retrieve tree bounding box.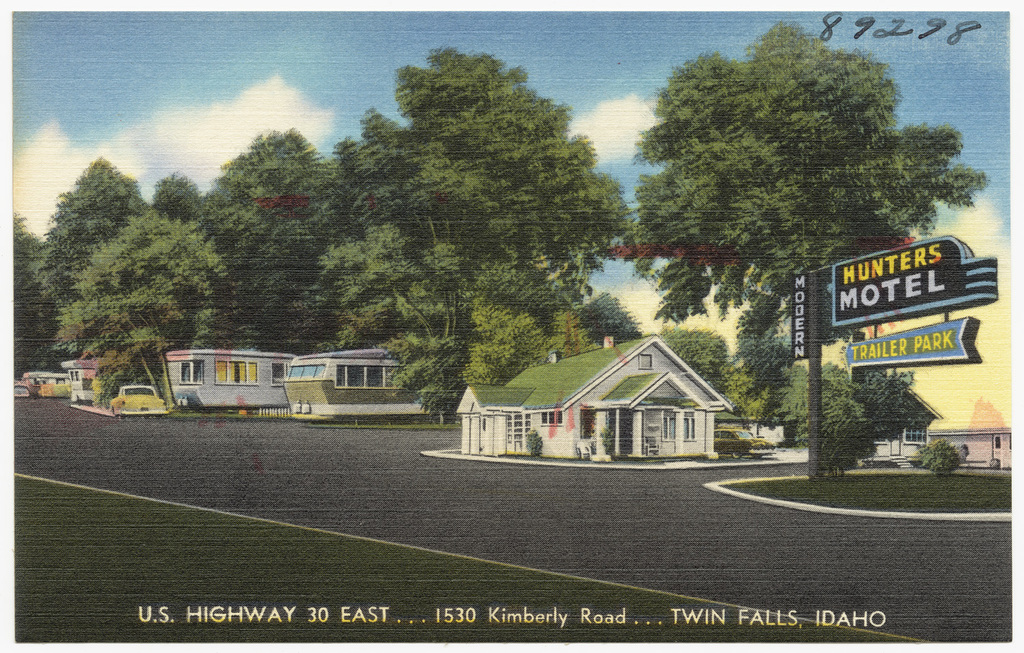
Bounding box: x1=337 y1=42 x2=614 y2=432.
